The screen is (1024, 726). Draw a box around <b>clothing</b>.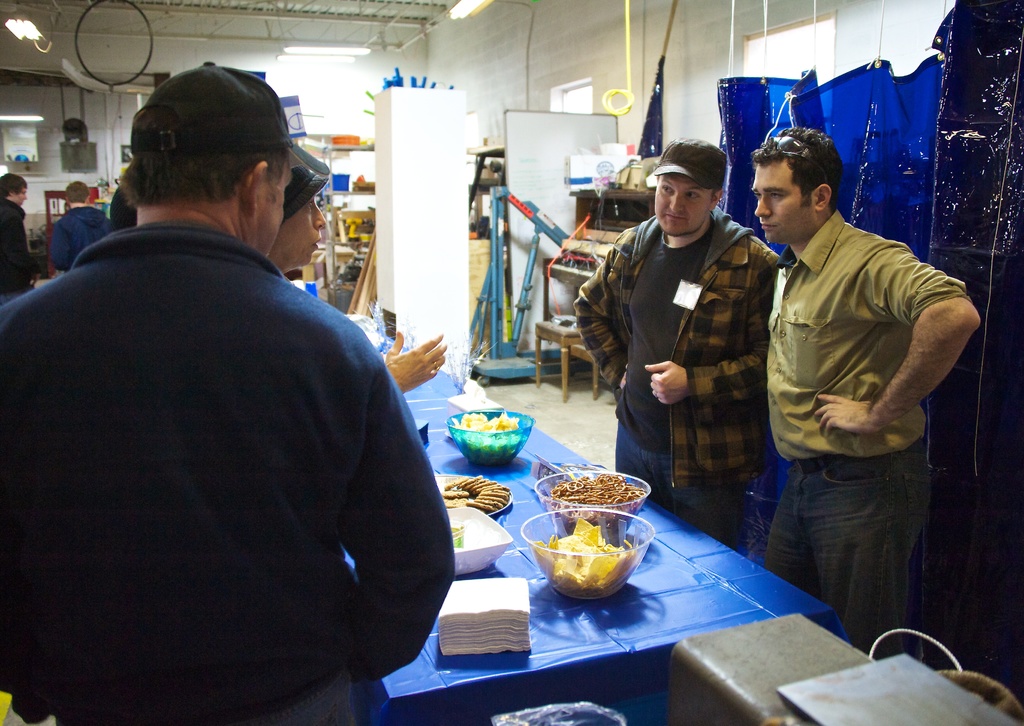
{"left": 0, "top": 197, "right": 39, "bottom": 289}.
